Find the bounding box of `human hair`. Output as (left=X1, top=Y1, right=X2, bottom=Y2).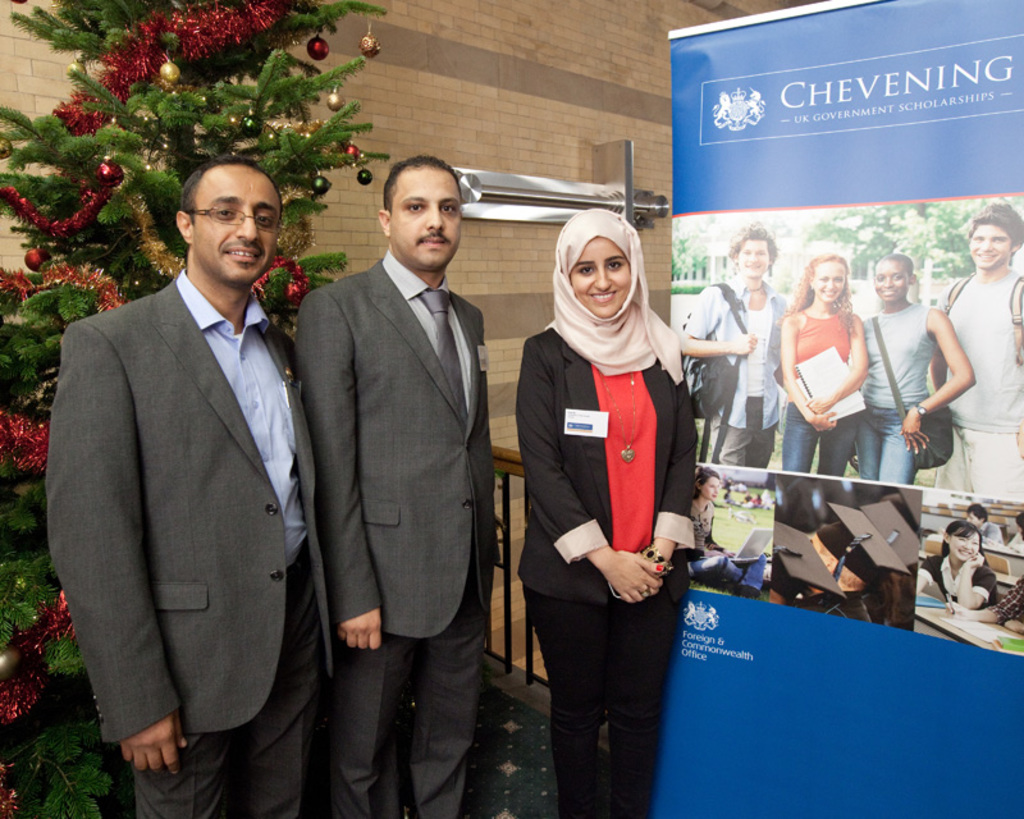
(left=940, top=520, right=988, bottom=566).
